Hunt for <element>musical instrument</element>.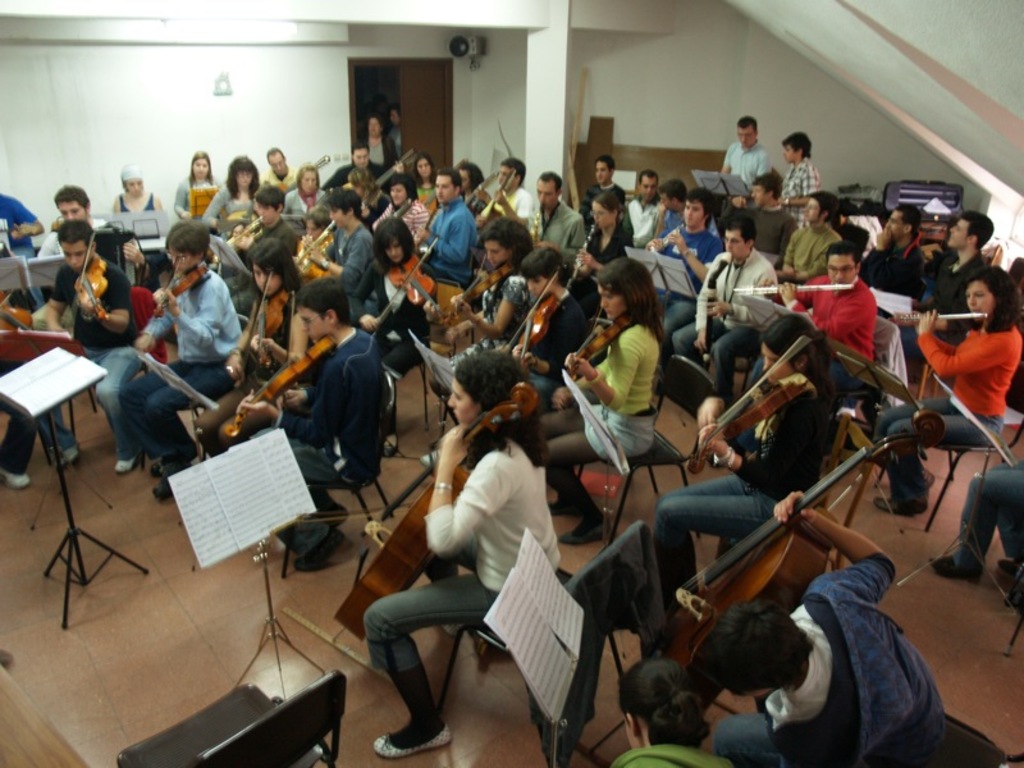
Hunted down at [526, 202, 541, 252].
